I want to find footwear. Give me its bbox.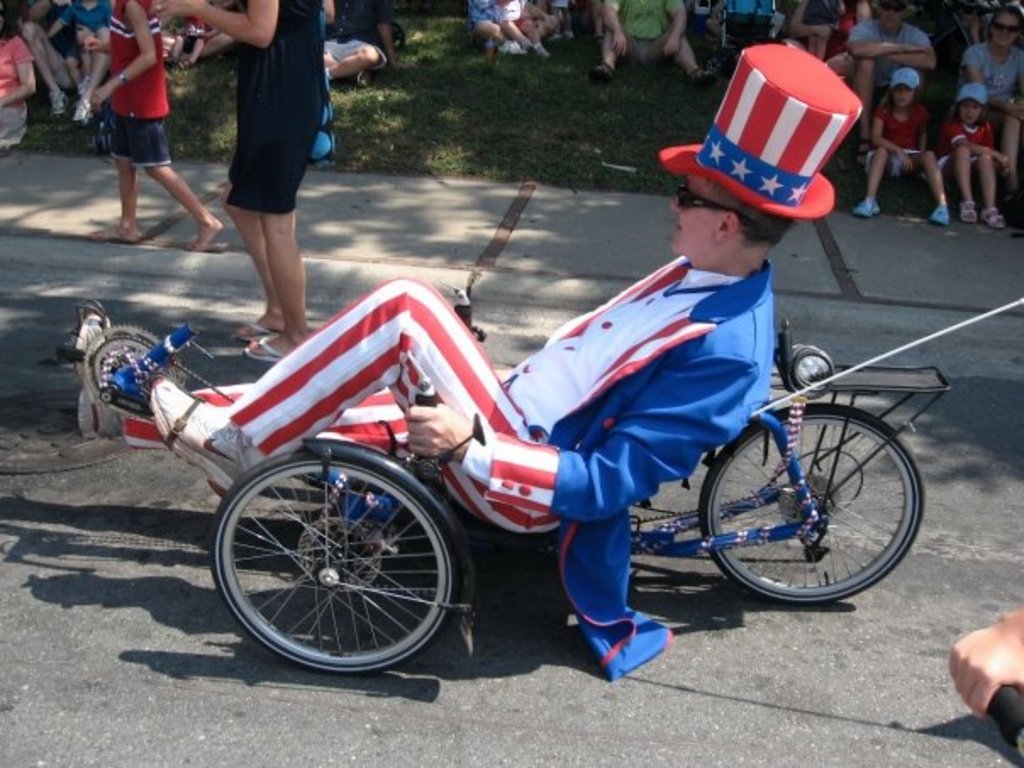
crop(683, 63, 712, 85).
